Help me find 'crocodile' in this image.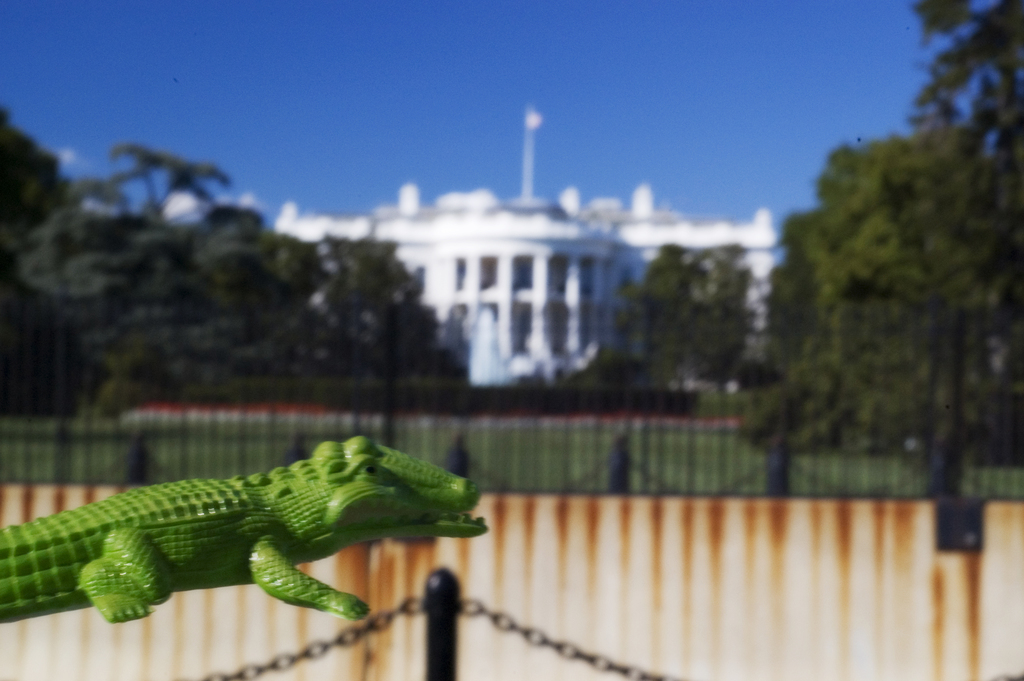
Found it: (x1=0, y1=438, x2=491, y2=623).
